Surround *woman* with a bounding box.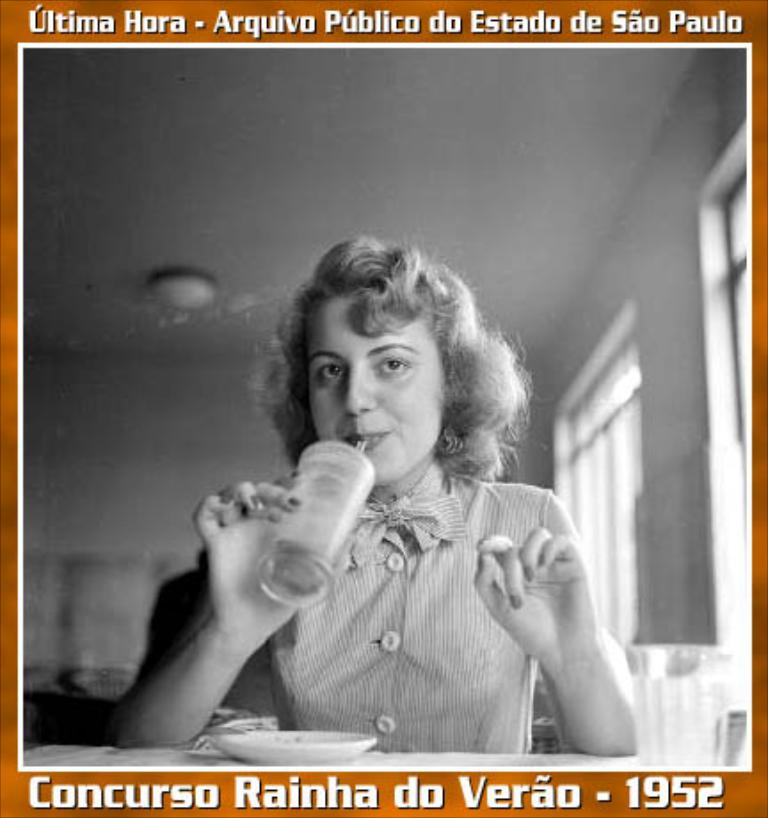
crop(135, 217, 613, 782).
